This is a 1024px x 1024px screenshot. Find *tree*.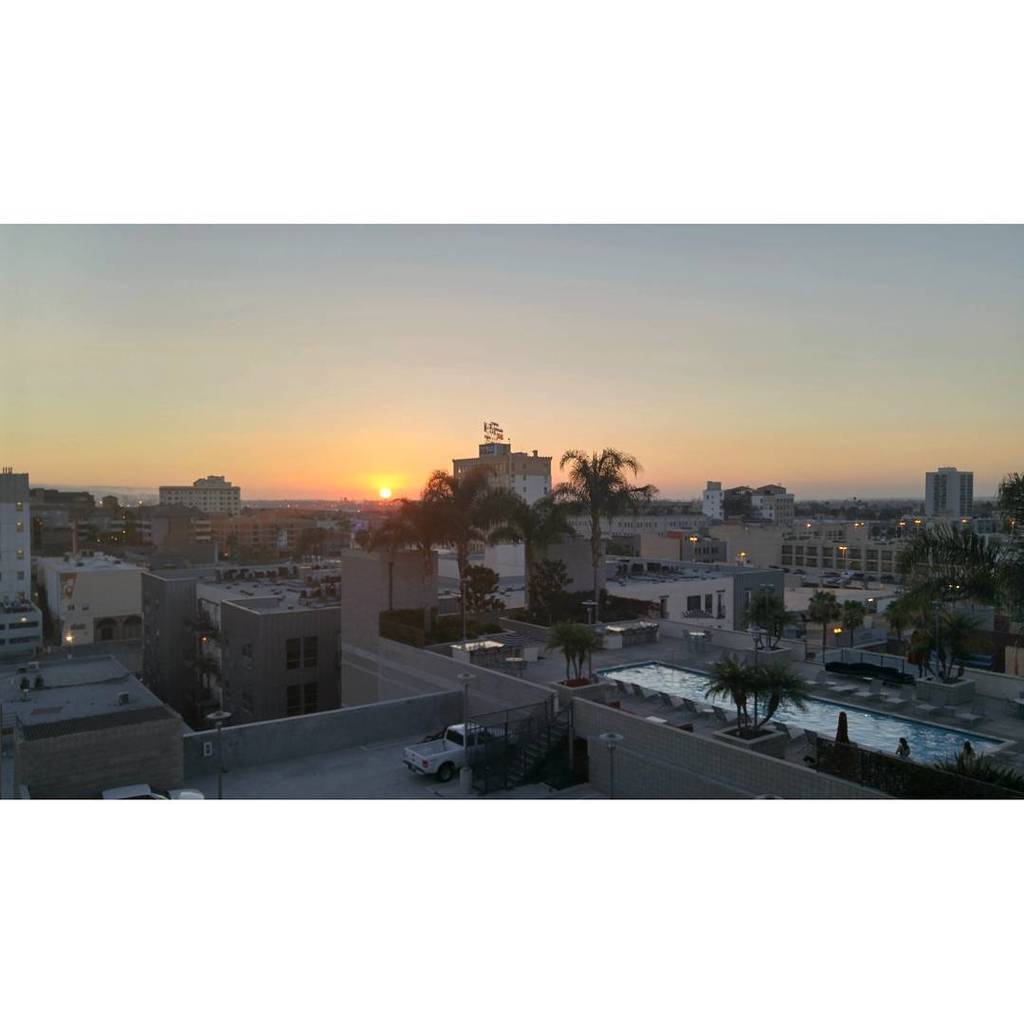
Bounding box: detection(473, 692, 620, 797).
